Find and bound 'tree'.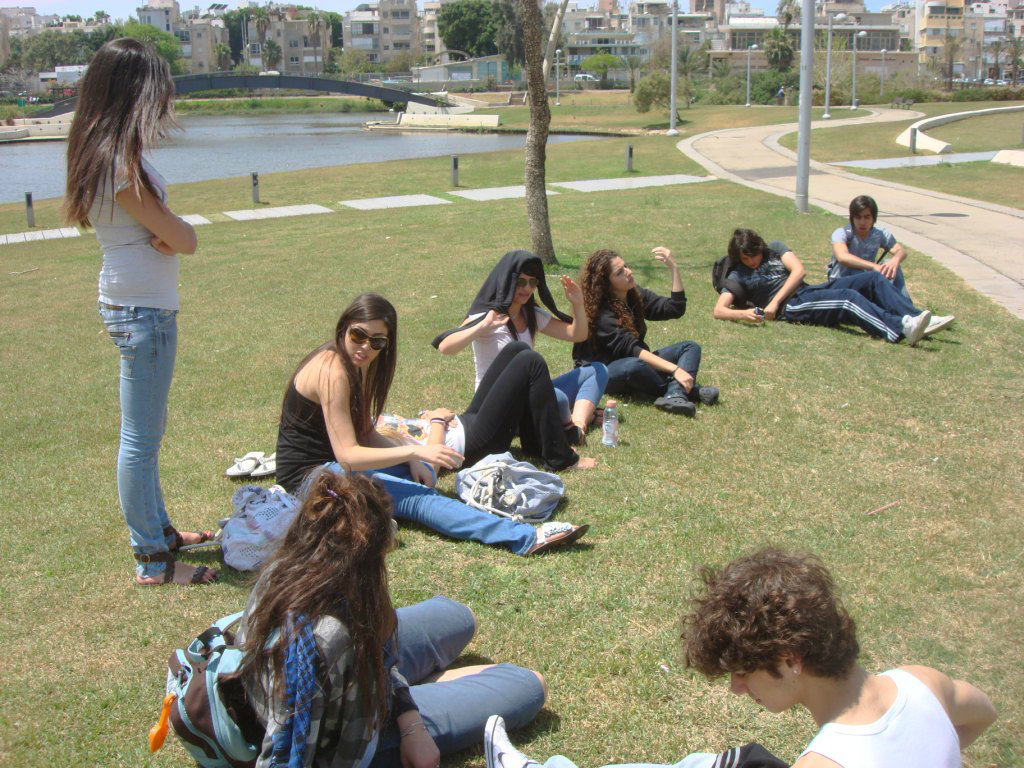
Bound: Rect(1004, 36, 1023, 73).
